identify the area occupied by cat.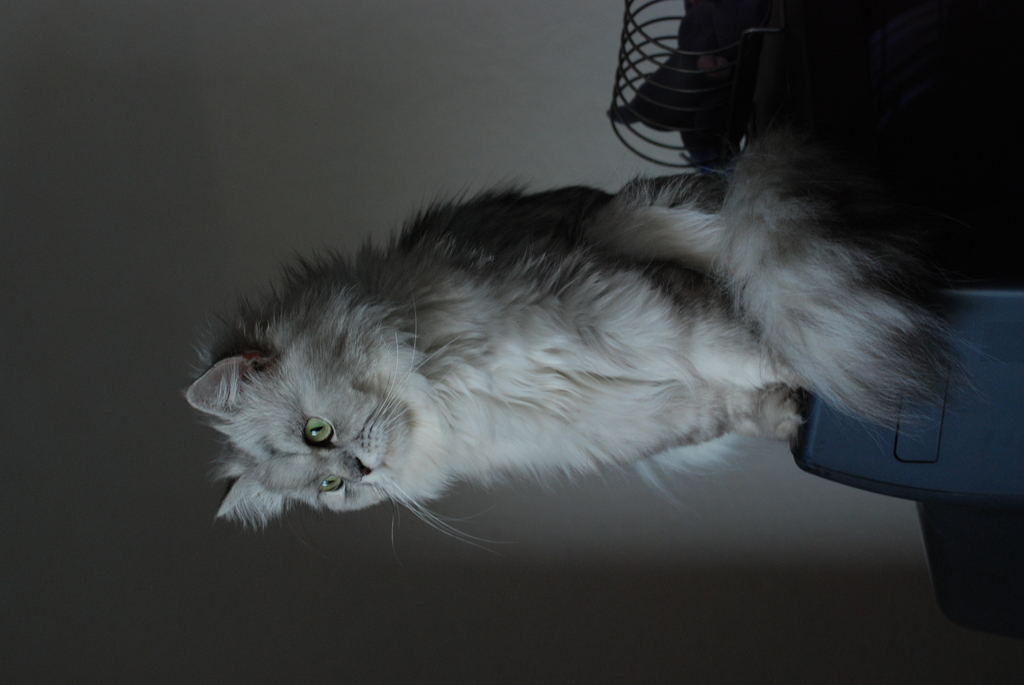
Area: 185 127 1014 561.
